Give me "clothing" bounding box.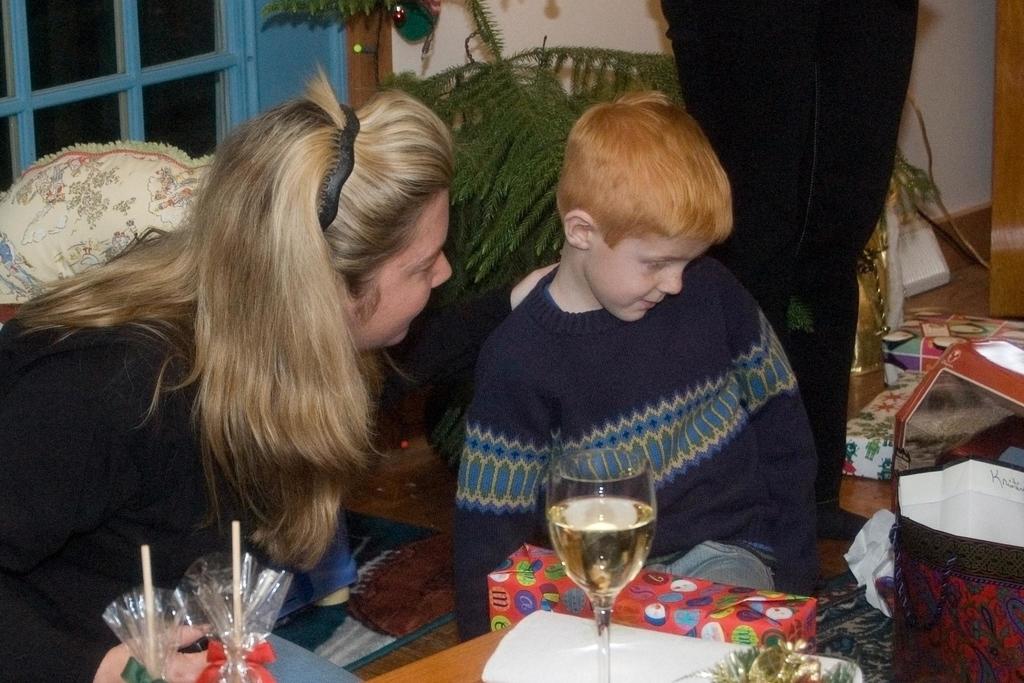
(660,0,922,523).
